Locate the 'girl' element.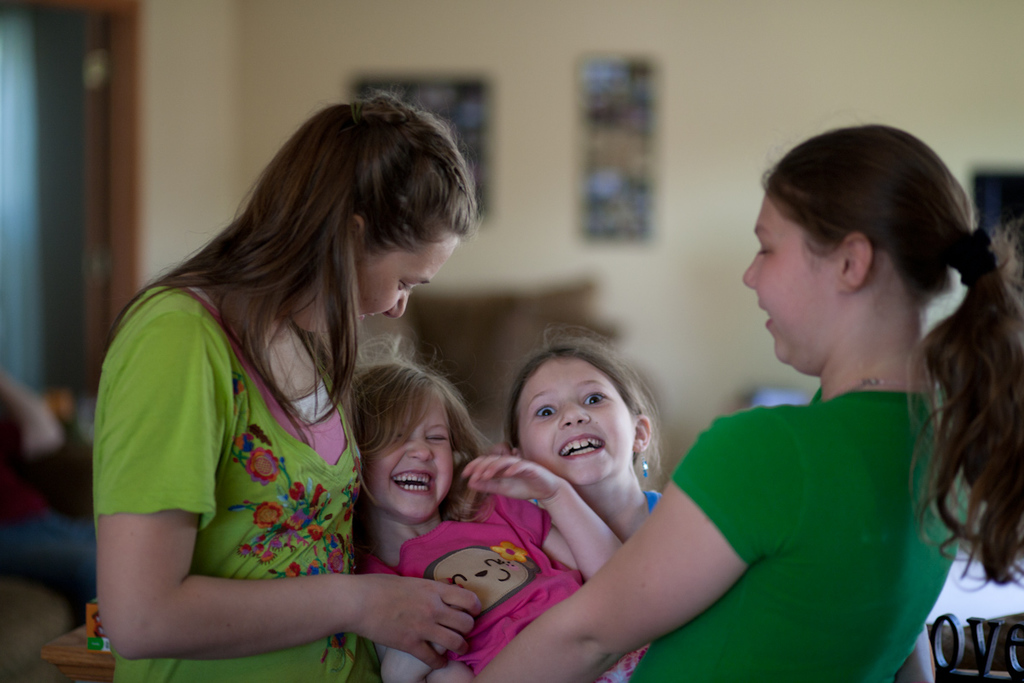
Element bbox: [x1=358, y1=342, x2=657, y2=682].
